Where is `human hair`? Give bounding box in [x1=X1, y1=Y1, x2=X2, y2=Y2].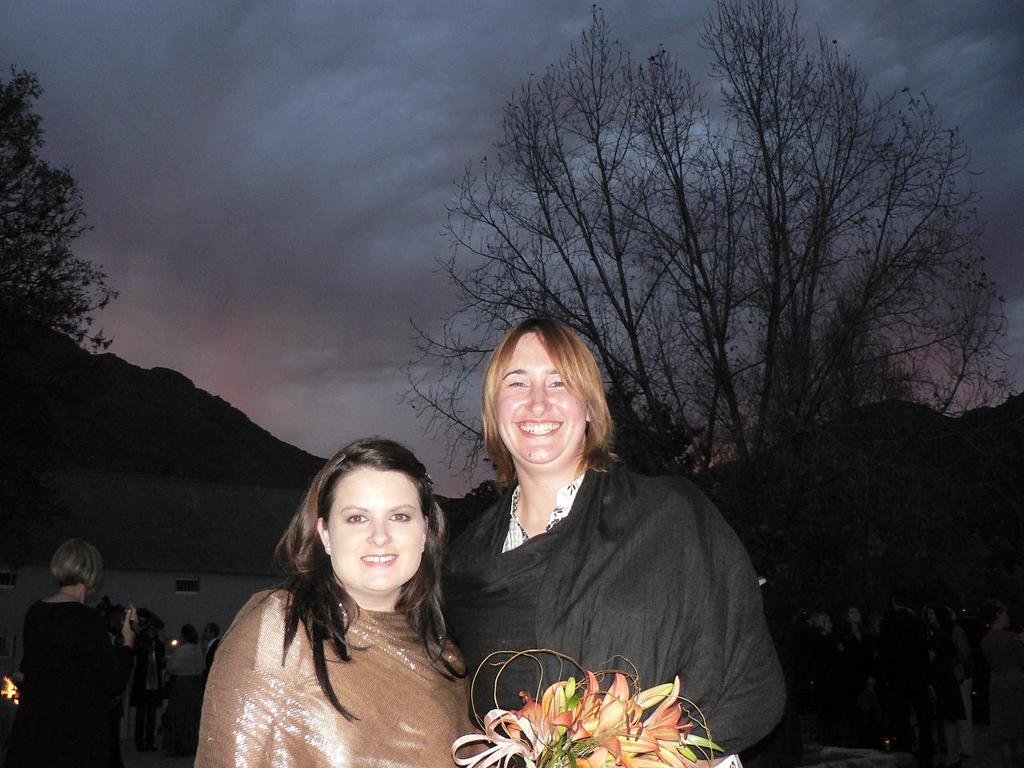
[x1=810, y1=613, x2=820, y2=629].
